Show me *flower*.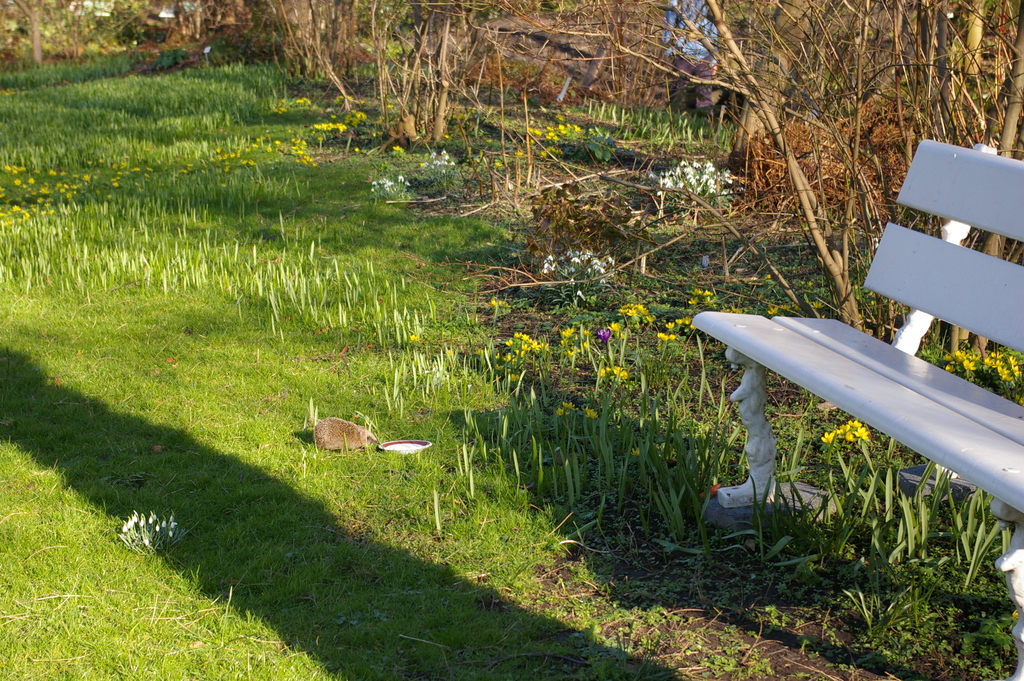
*flower* is here: bbox(657, 333, 666, 341).
